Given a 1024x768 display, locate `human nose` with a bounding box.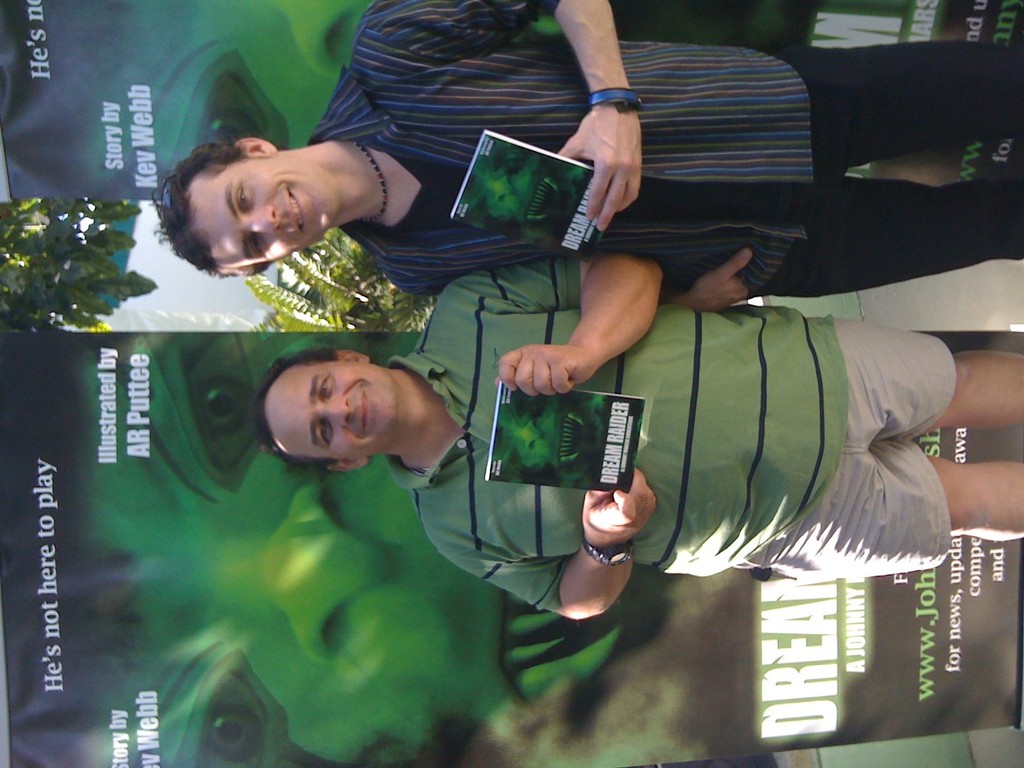
Located: select_region(321, 394, 350, 423).
